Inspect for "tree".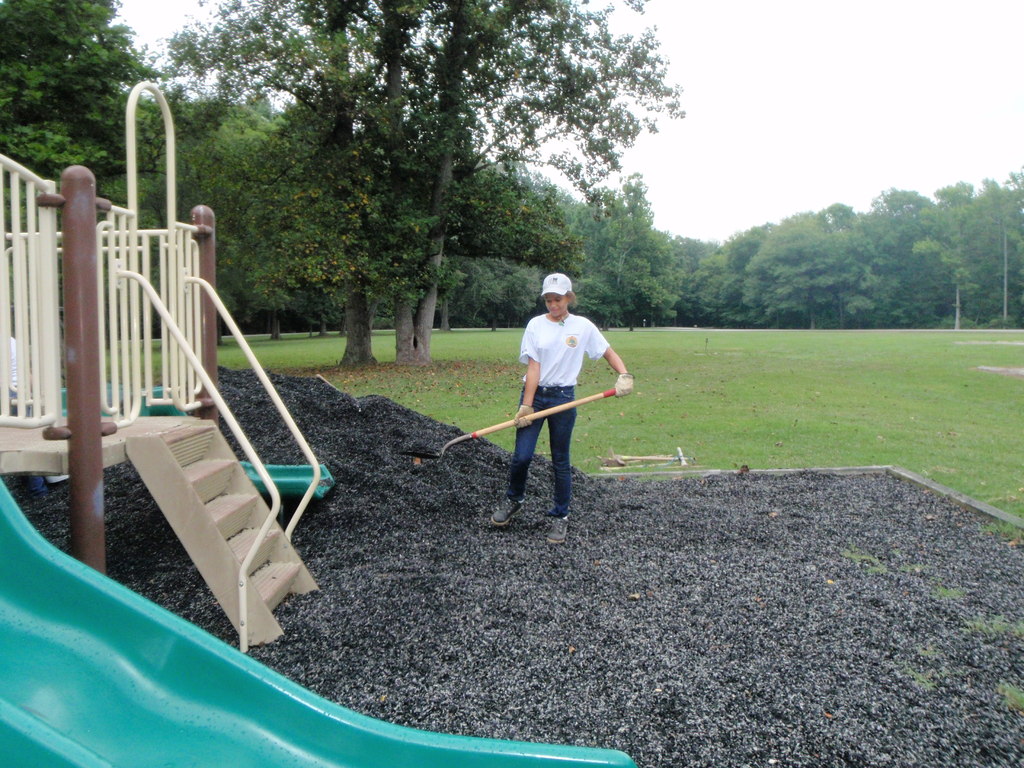
Inspection: <region>0, 0, 195, 189</region>.
